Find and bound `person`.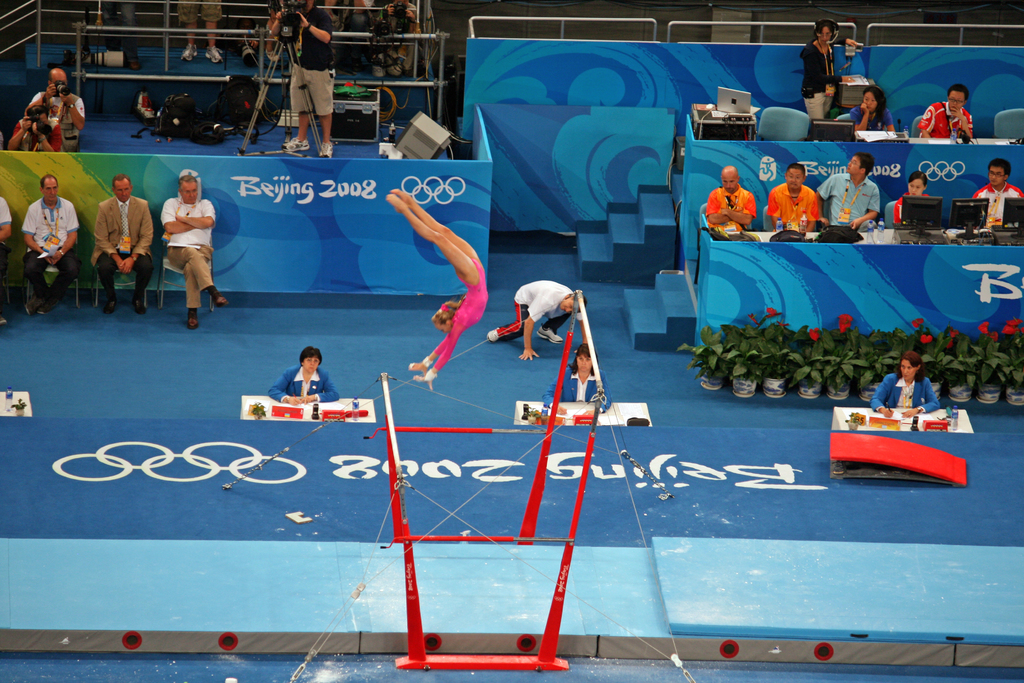
Bound: 899 167 929 225.
